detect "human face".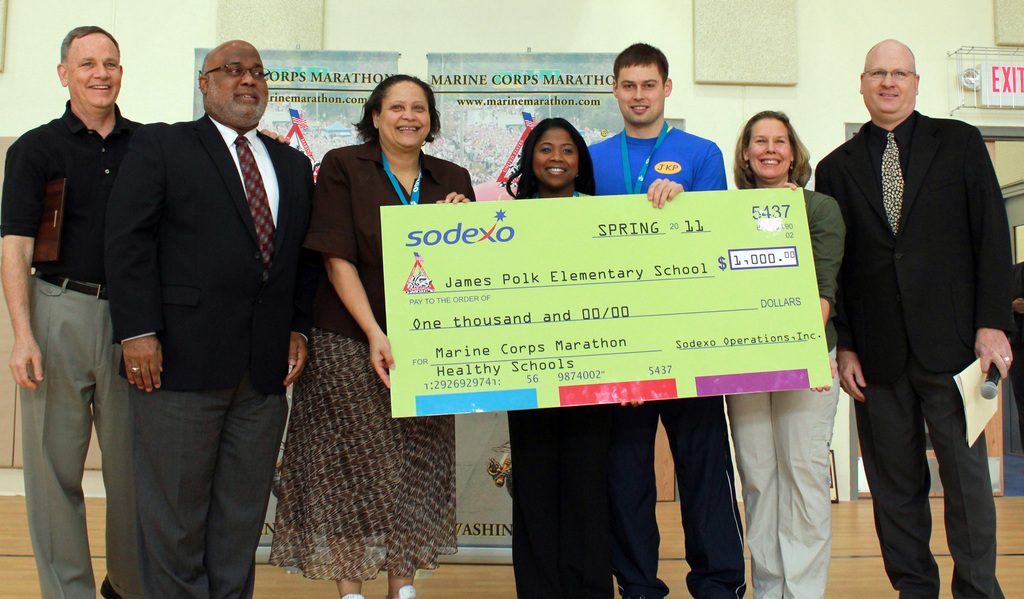
Detected at l=213, t=51, r=269, b=122.
